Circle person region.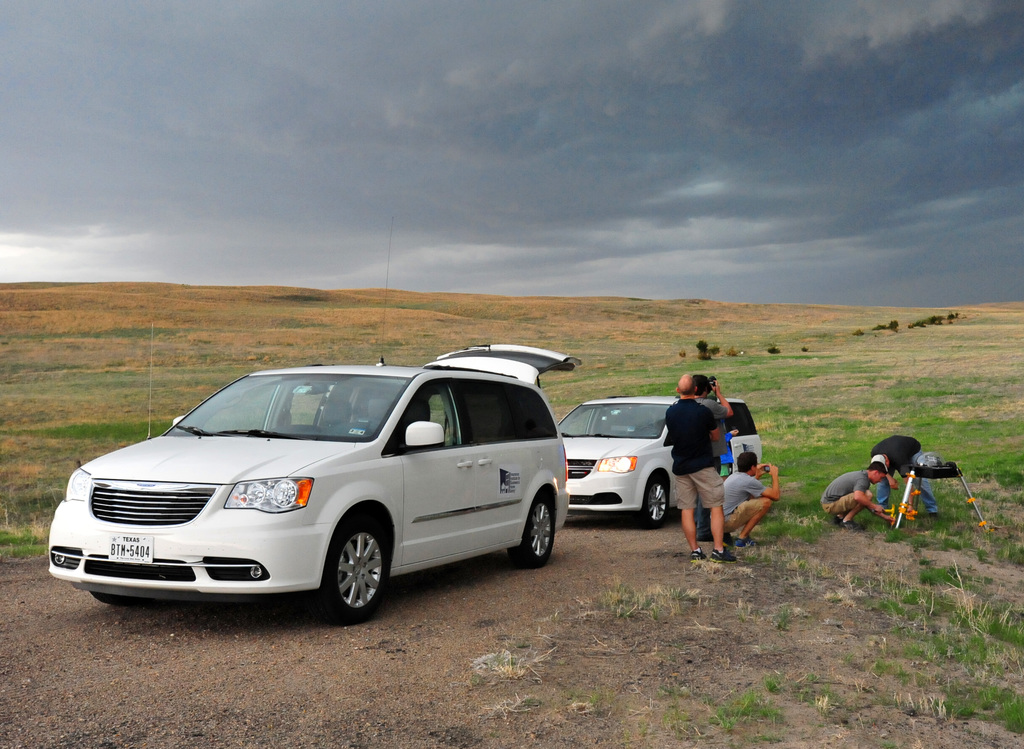
Region: <bbox>726, 447, 775, 544</bbox>.
